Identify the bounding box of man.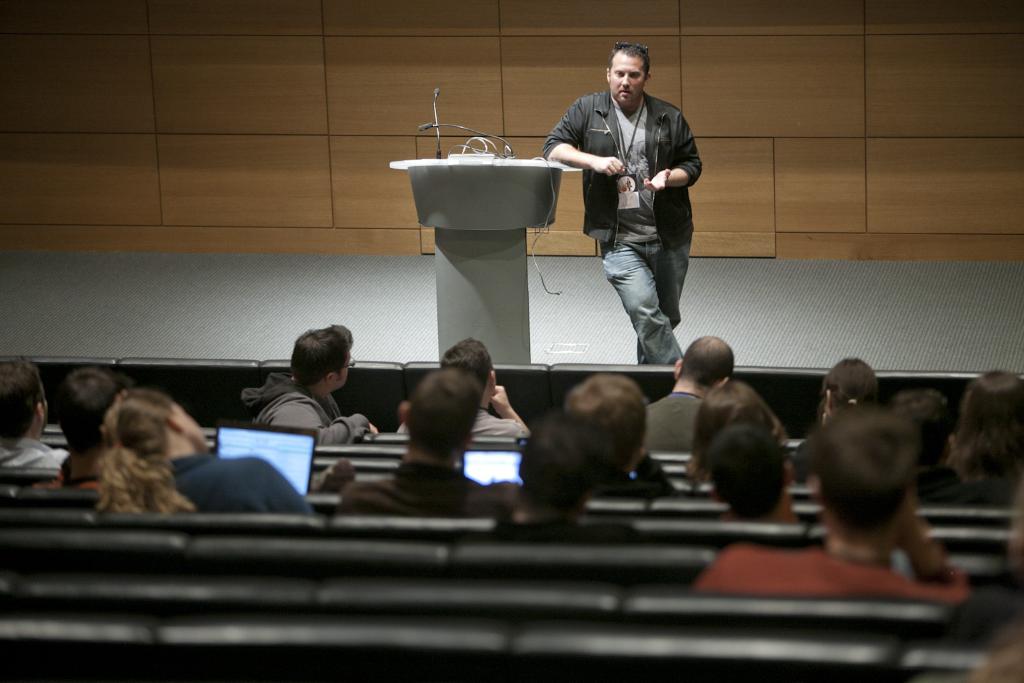
{"left": 102, "top": 390, "right": 313, "bottom": 517}.
